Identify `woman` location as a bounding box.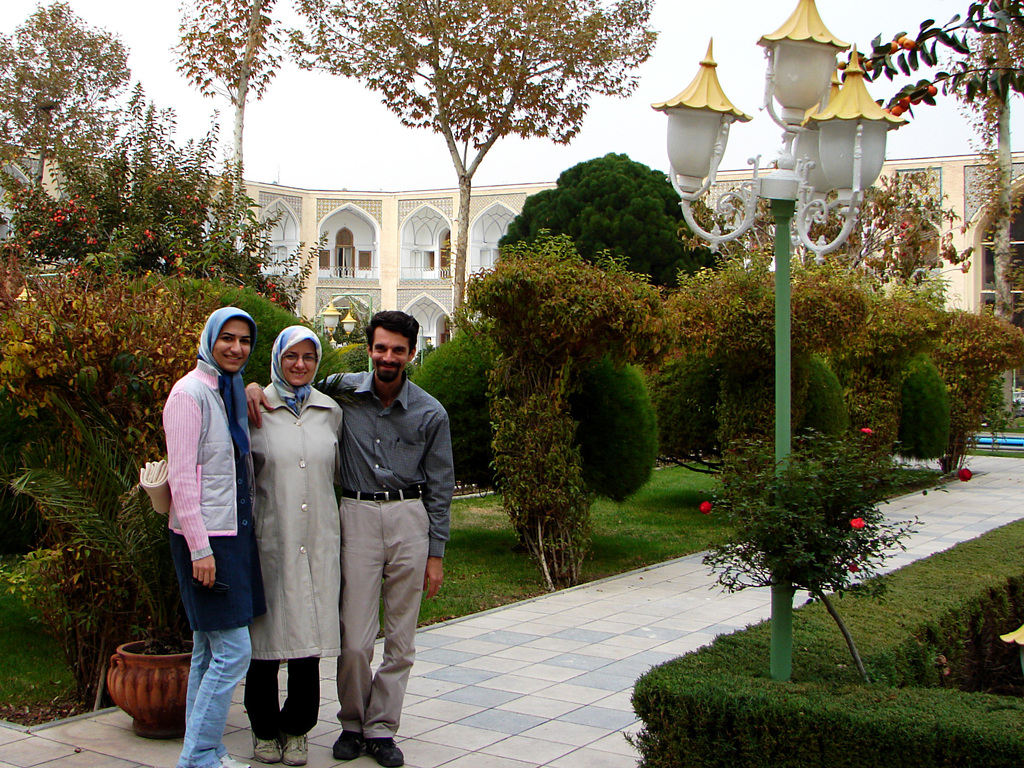
225:326:342:765.
